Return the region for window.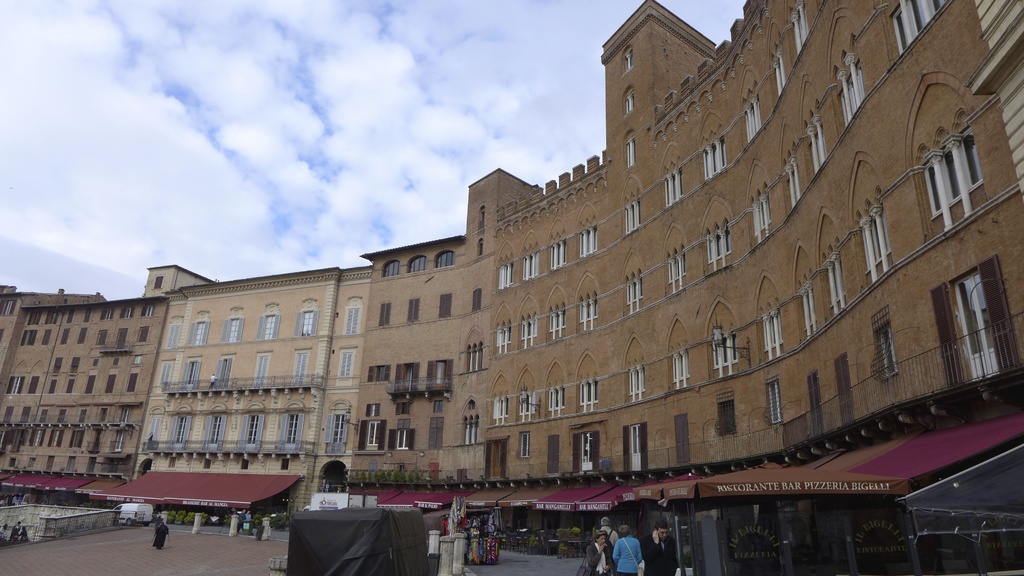
[873, 313, 904, 383].
